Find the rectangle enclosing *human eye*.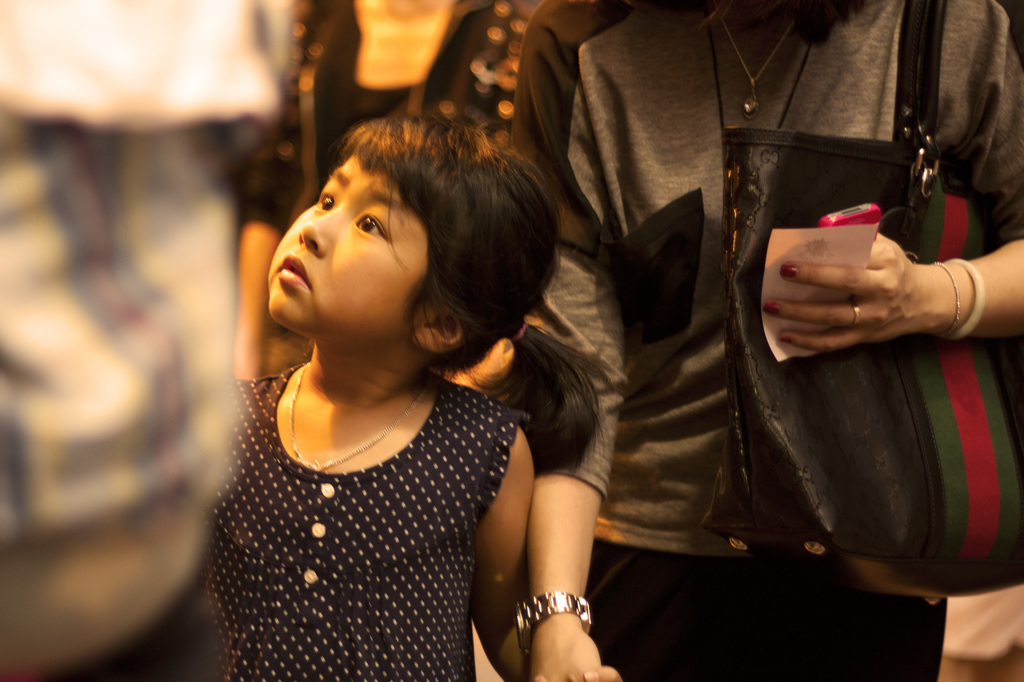
select_region(348, 205, 394, 241).
